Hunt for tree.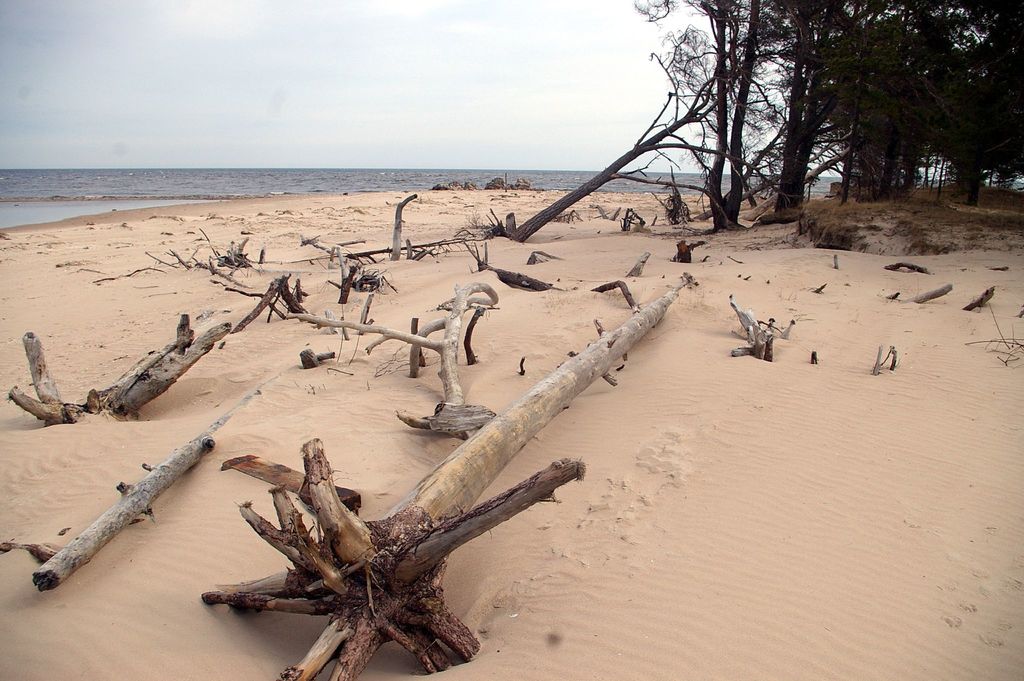
Hunted down at detection(788, 14, 939, 206).
